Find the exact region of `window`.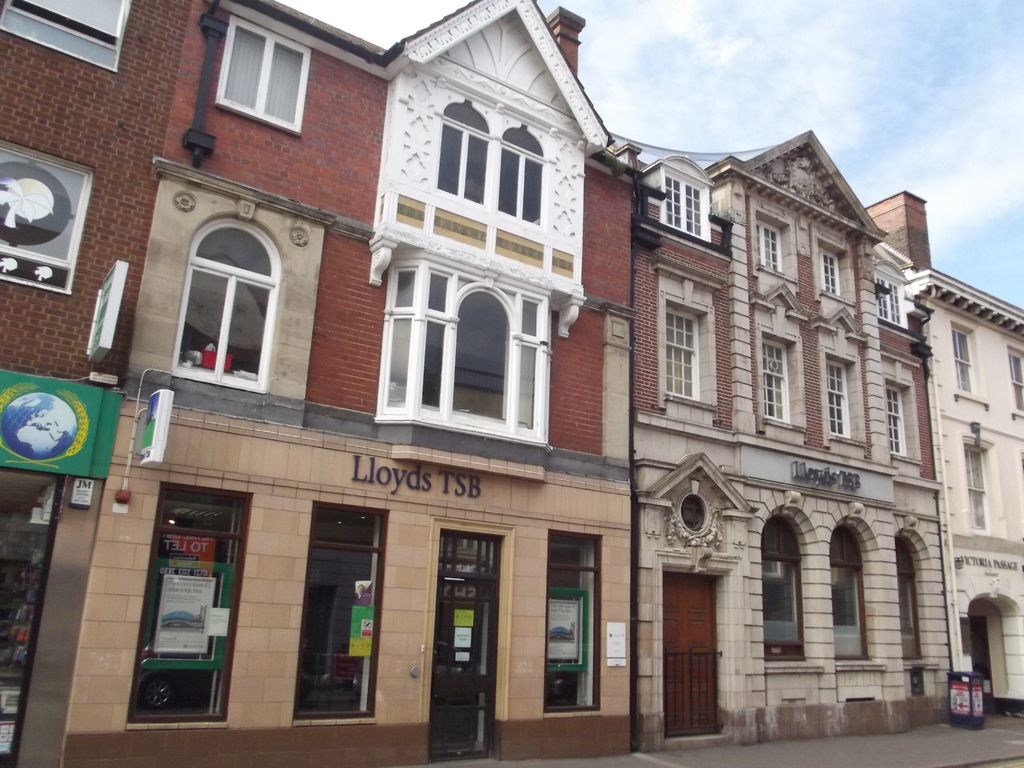
Exact region: [x1=824, y1=357, x2=857, y2=436].
